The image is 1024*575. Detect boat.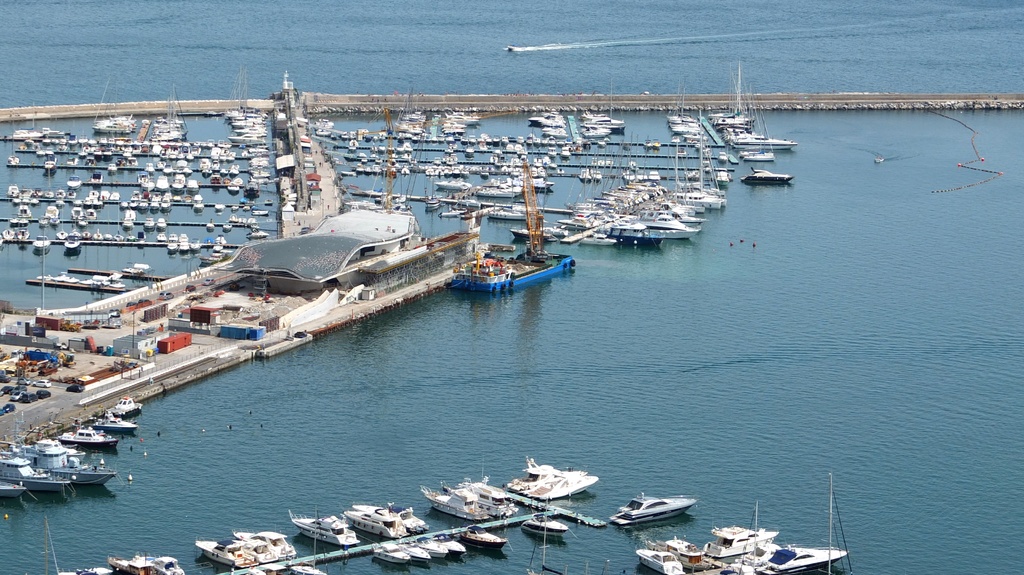
Detection: {"x1": 21, "y1": 207, "x2": 29, "y2": 216}.
